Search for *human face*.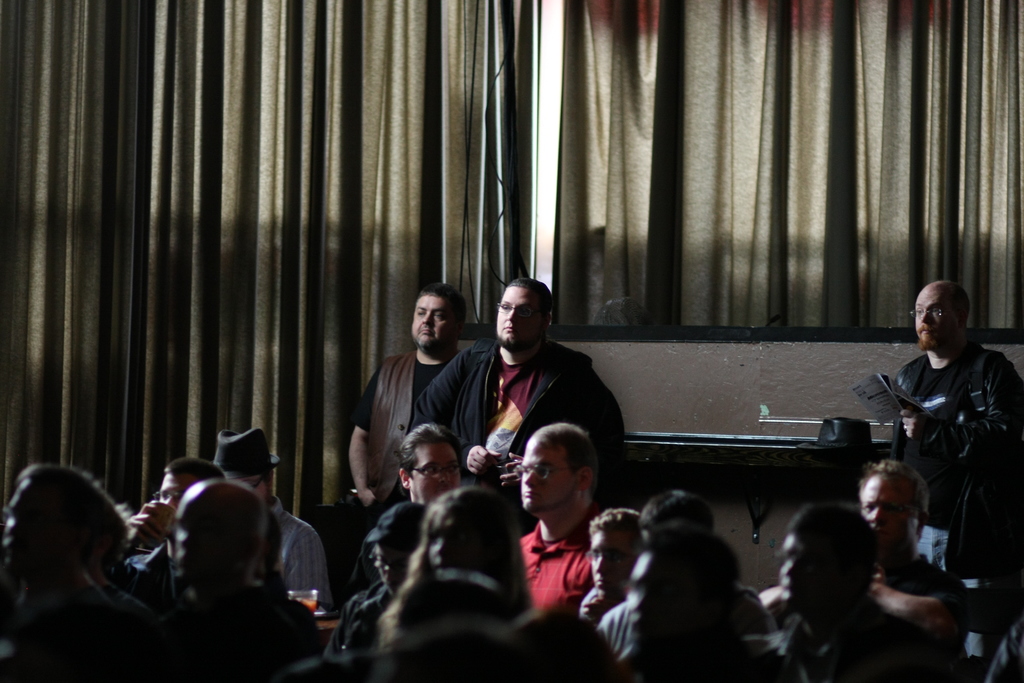
Found at l=410, t=447, r=460, b=511.
